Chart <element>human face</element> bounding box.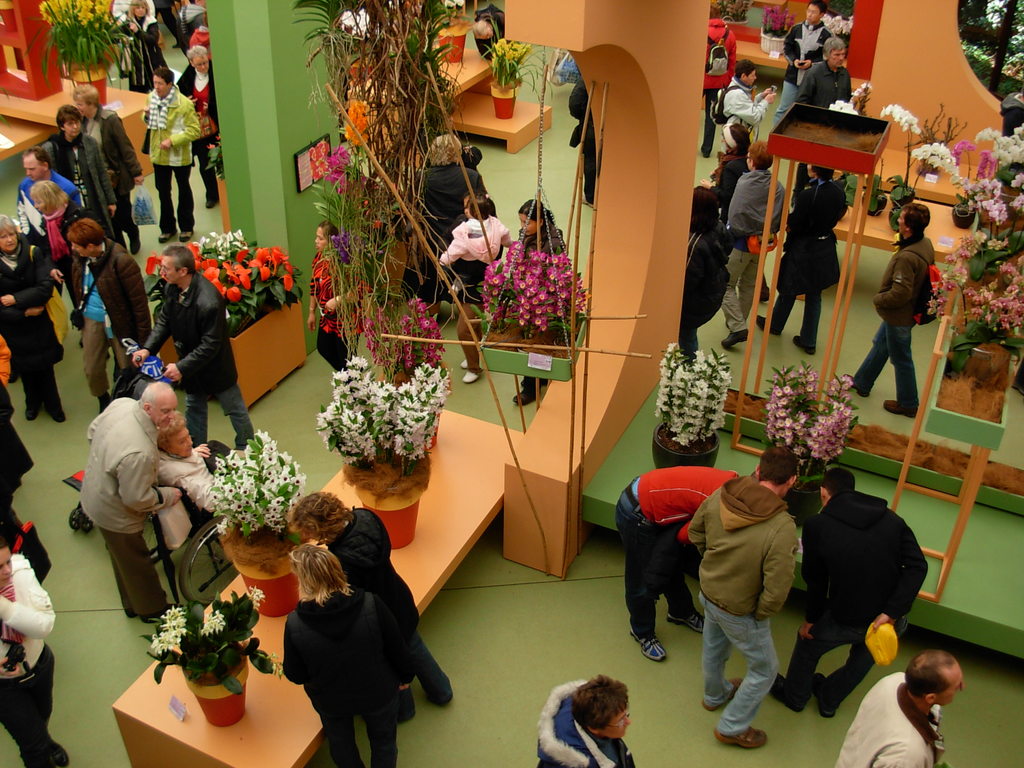
Charted: [left=67, top=237, right=86, bottom=255].
